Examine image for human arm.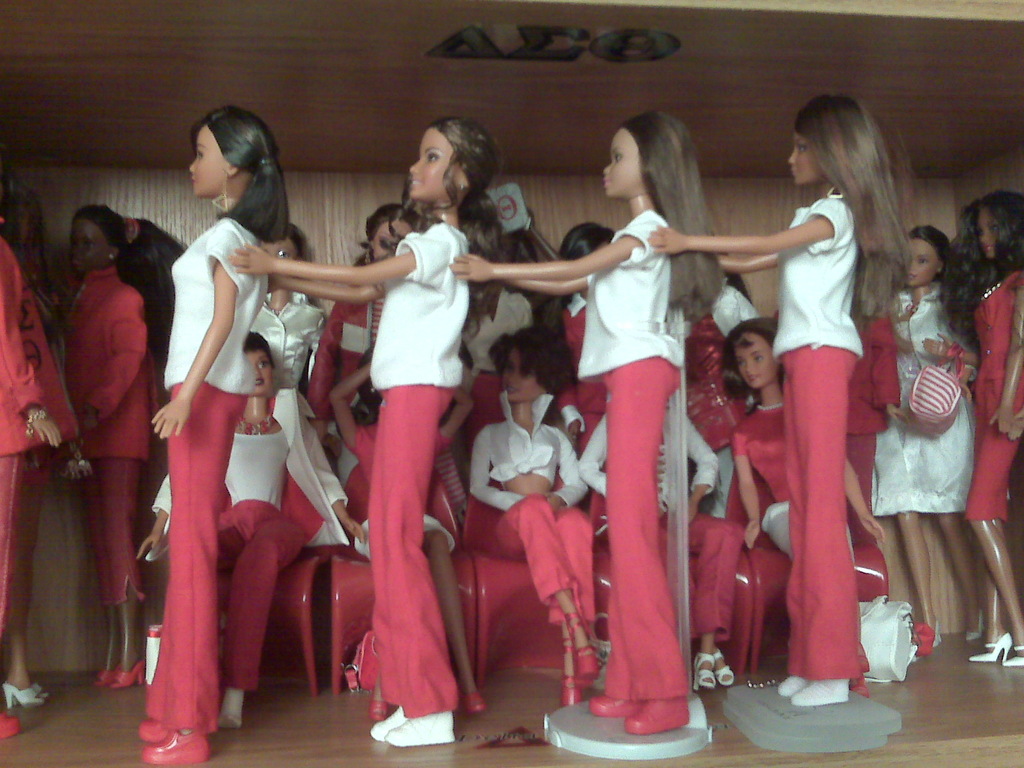
Examination result: bbox=(732, 282, 766, 323).
